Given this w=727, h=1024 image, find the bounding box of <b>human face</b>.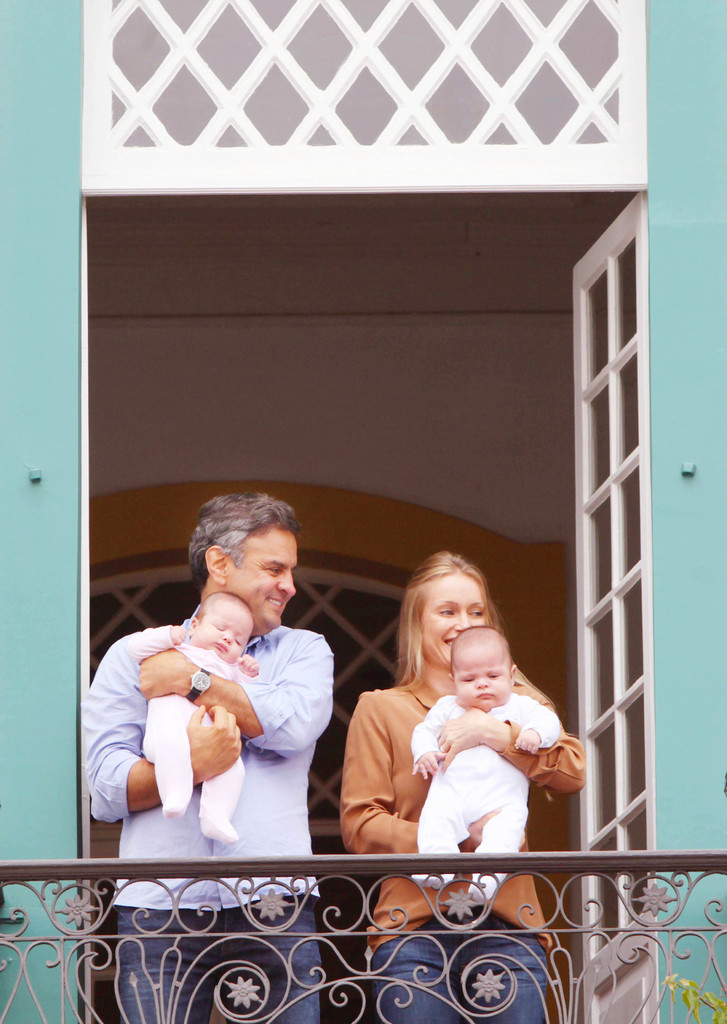
Rect(225, 527, 297, 627).
